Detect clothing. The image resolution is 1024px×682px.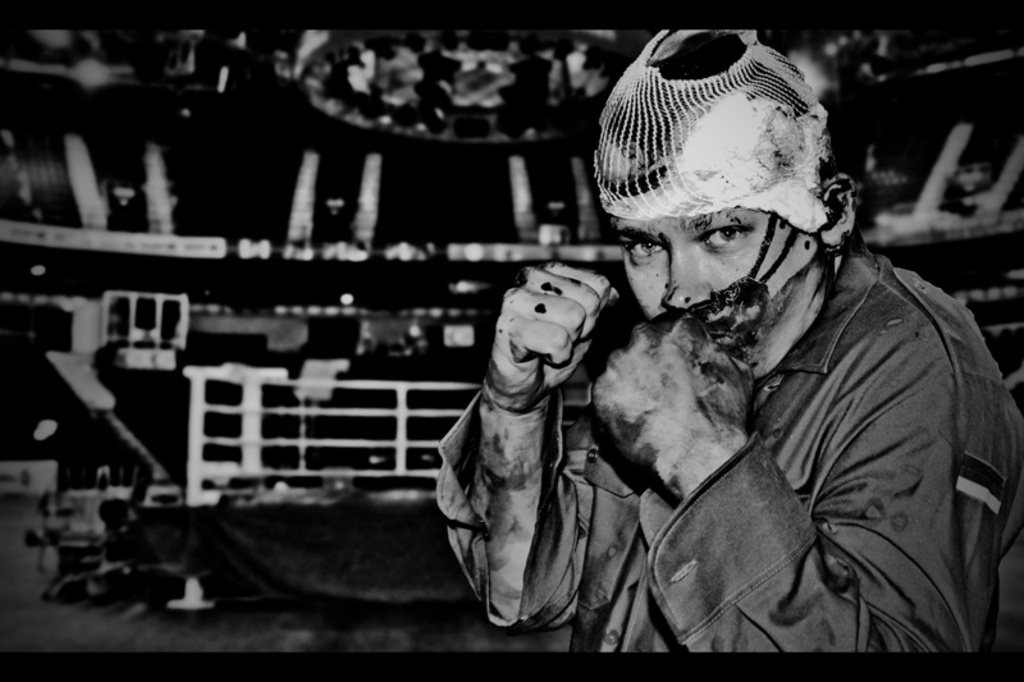
<region>580, 206, 1011, 667</region>.
